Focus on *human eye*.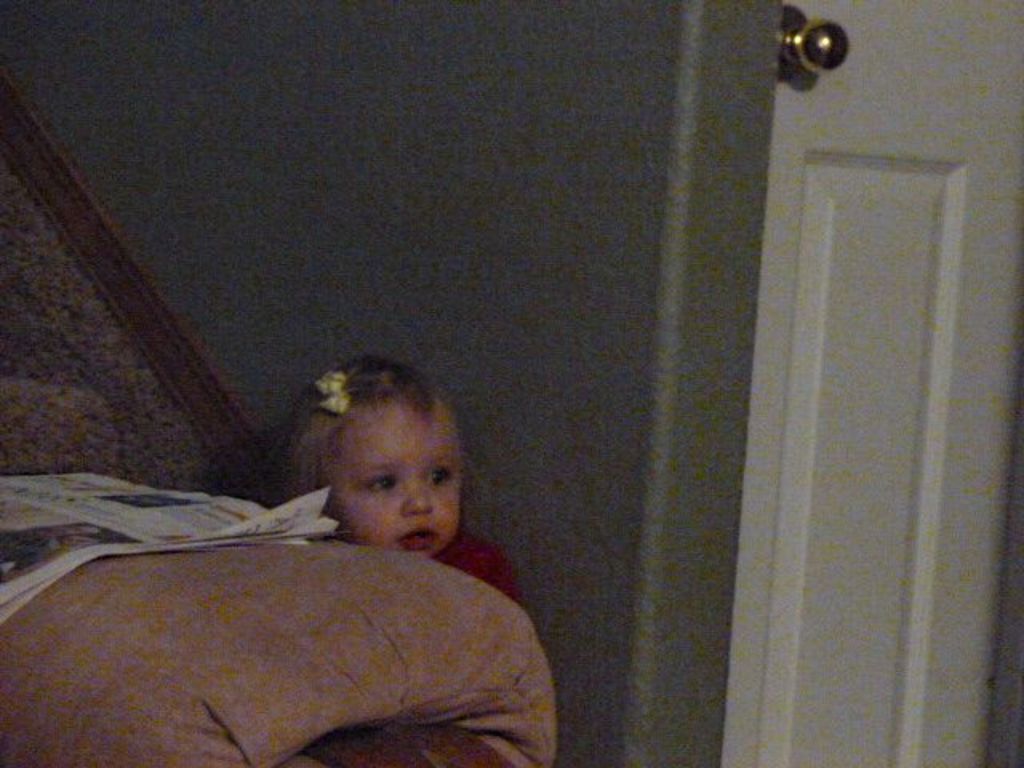
Focused at box=[429, 462, 453, 490].
